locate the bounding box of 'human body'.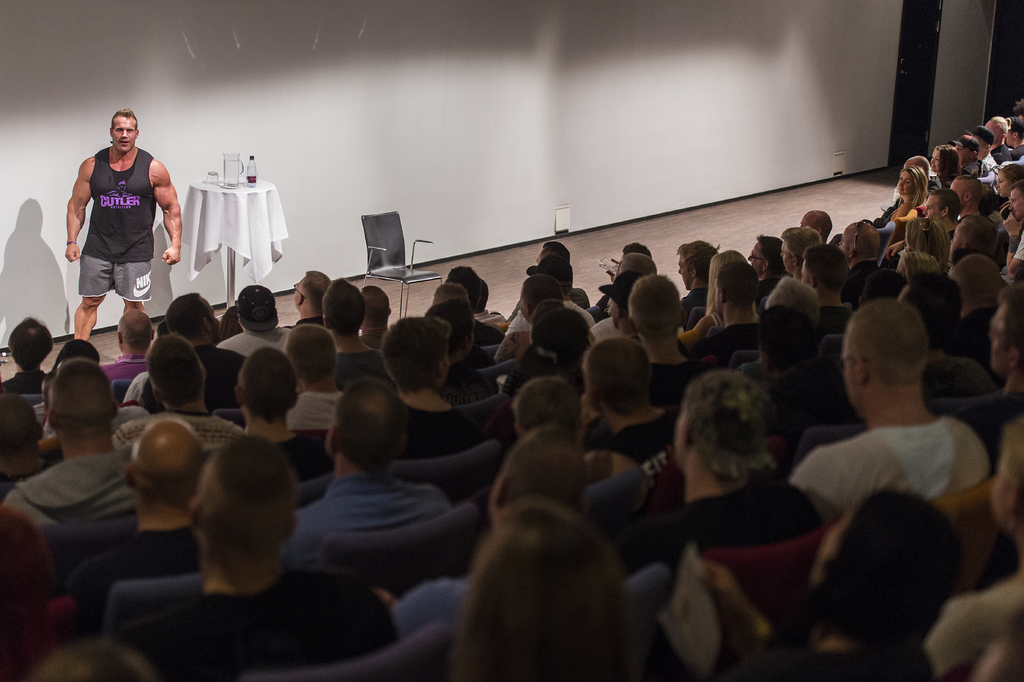
Bounding box: region(64, 106, 188, 356).
